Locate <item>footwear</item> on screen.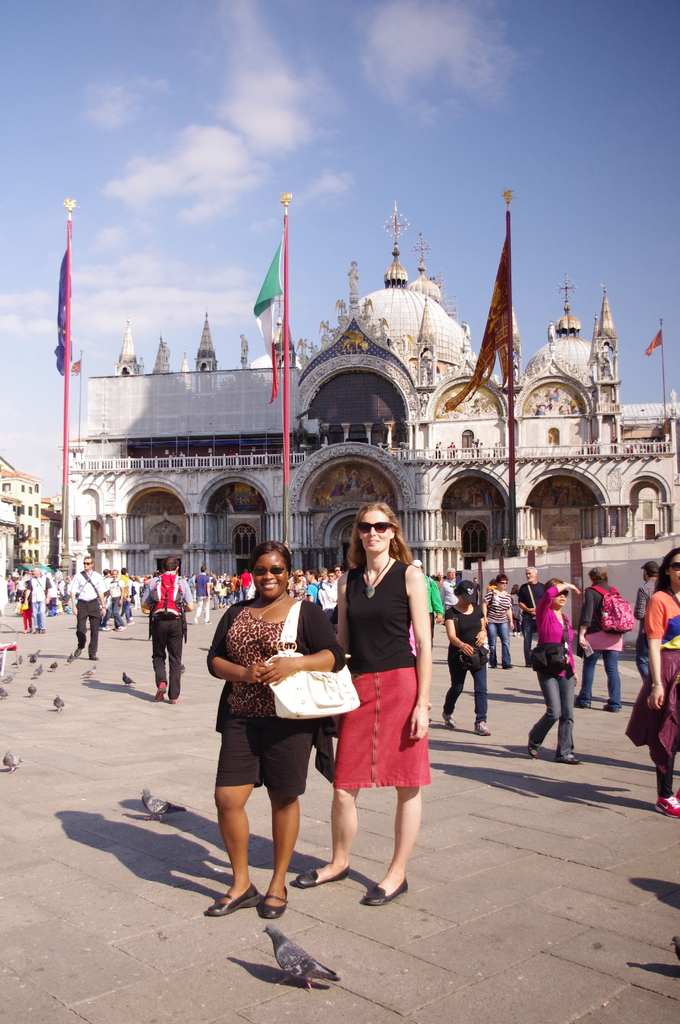
On screen at (502, 664, 513, 672).
